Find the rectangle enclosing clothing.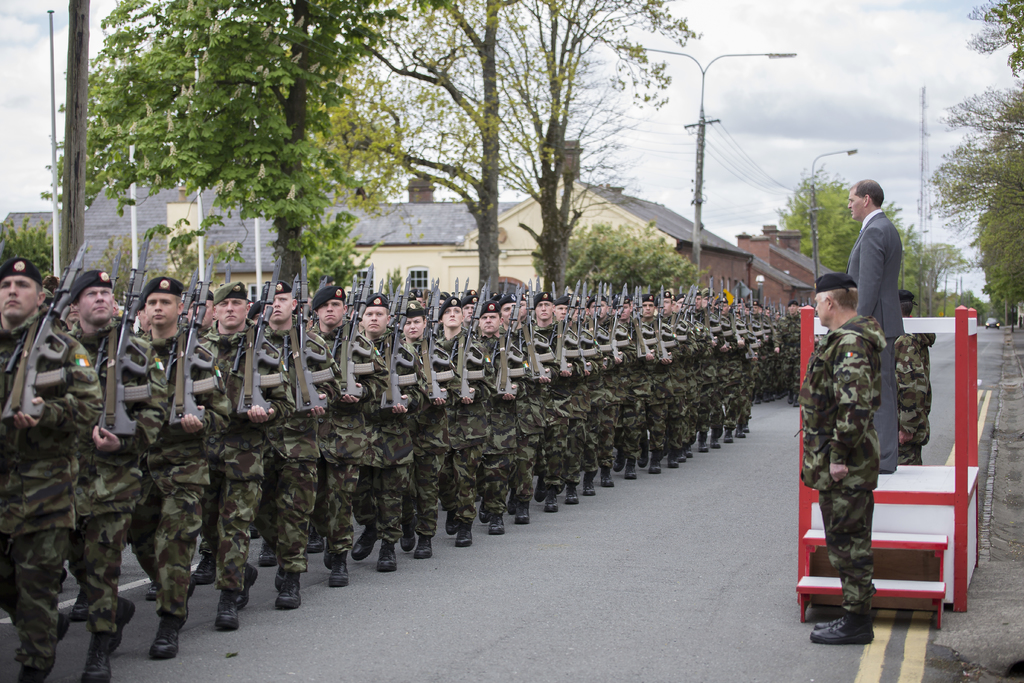
[893,334,940,461].
